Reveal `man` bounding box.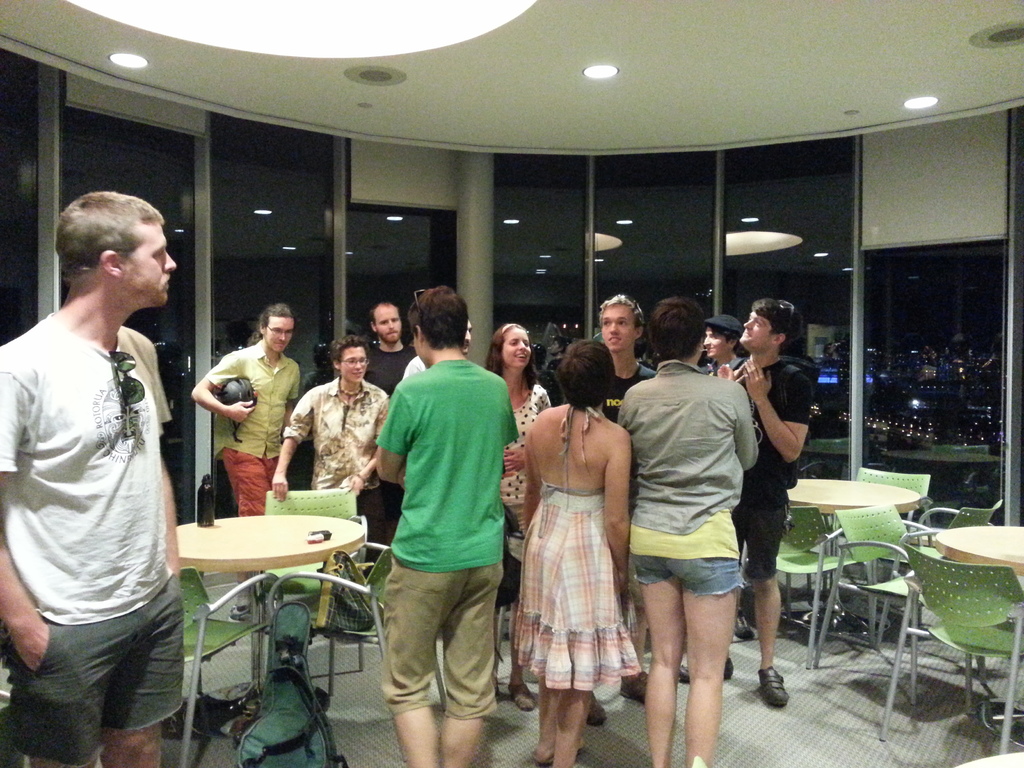
Revealed: [left=190, top=302, right=301, bottom=623].
